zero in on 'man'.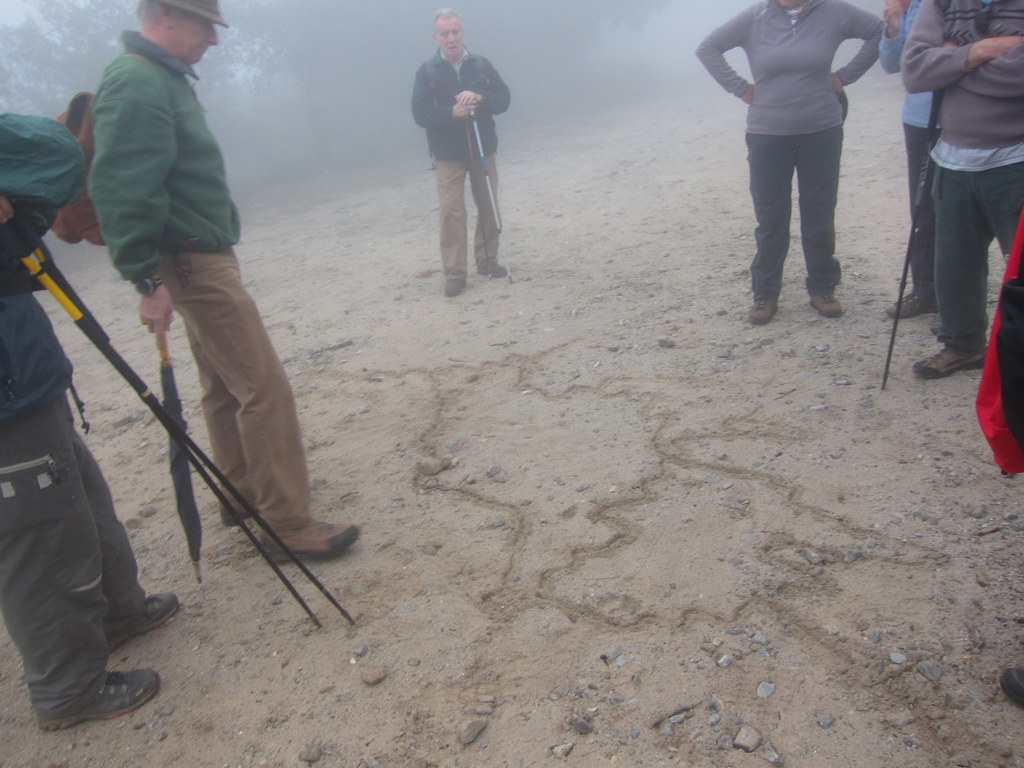
Zeroed in: <box>0,114,179,732</box>.
